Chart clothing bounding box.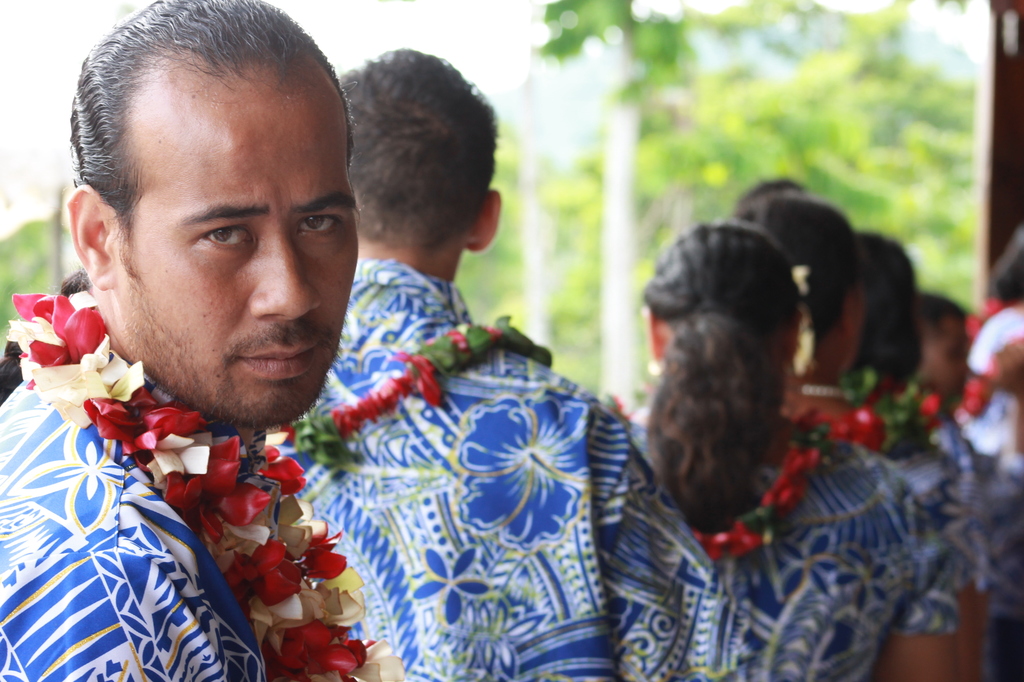
Charted: Rect(261, 254, 758, 681).
